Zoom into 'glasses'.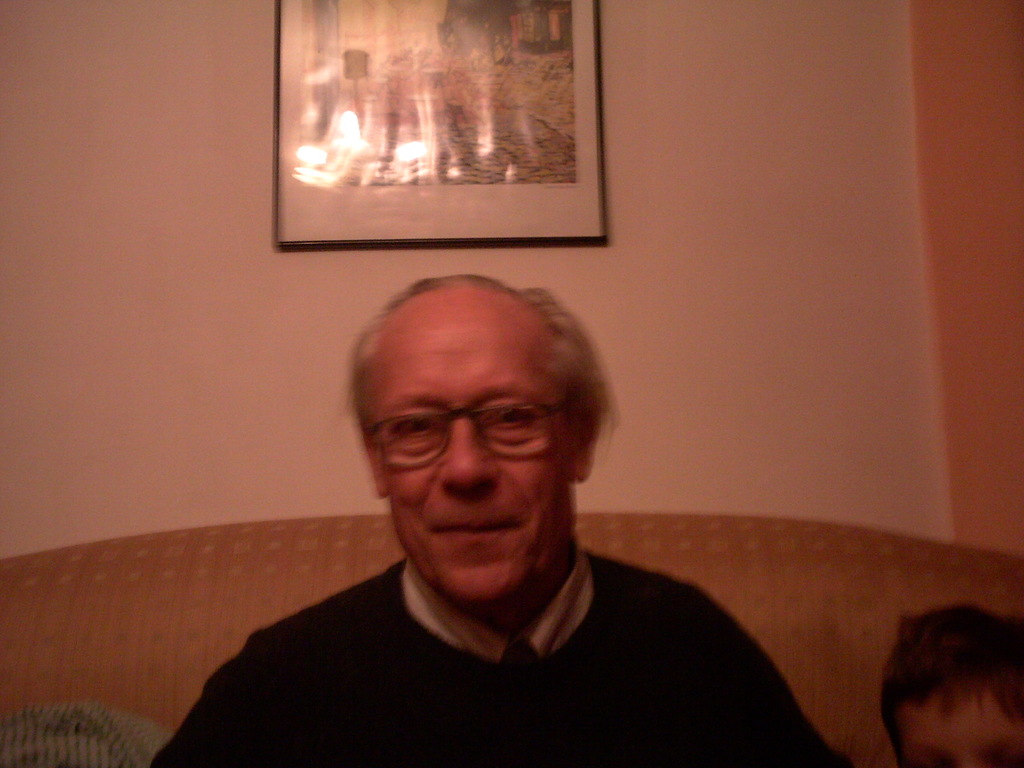
Zoom target: bbox(356, 394, 586, 484).
